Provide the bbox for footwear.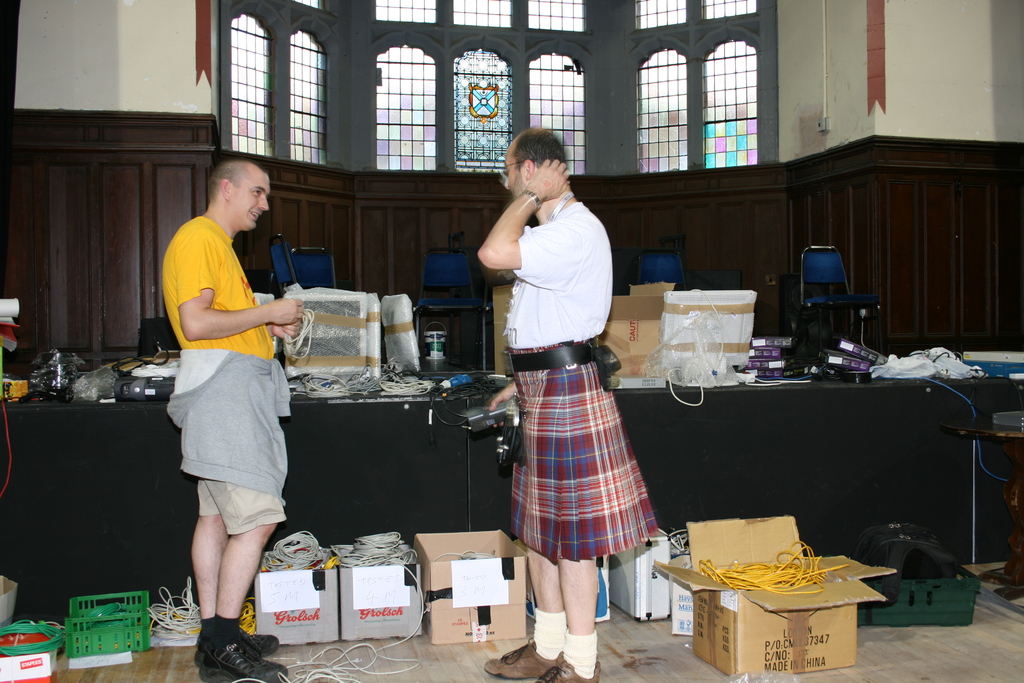
(left=538, top=659, right=599, bottom=682).
